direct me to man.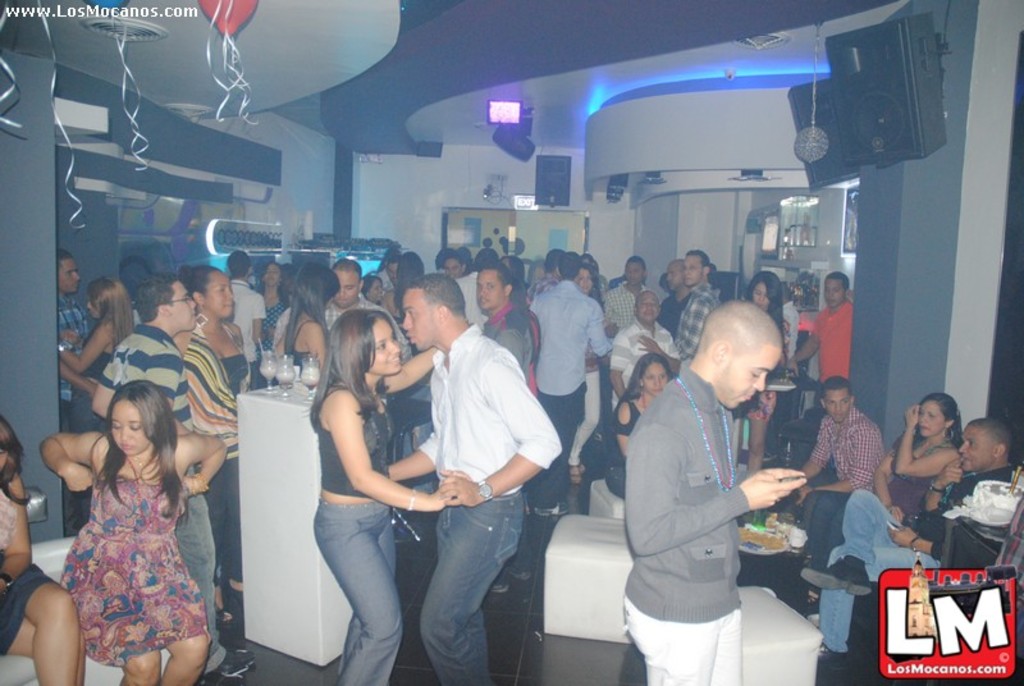
Direction: crop(84, 275, 257, 685).
